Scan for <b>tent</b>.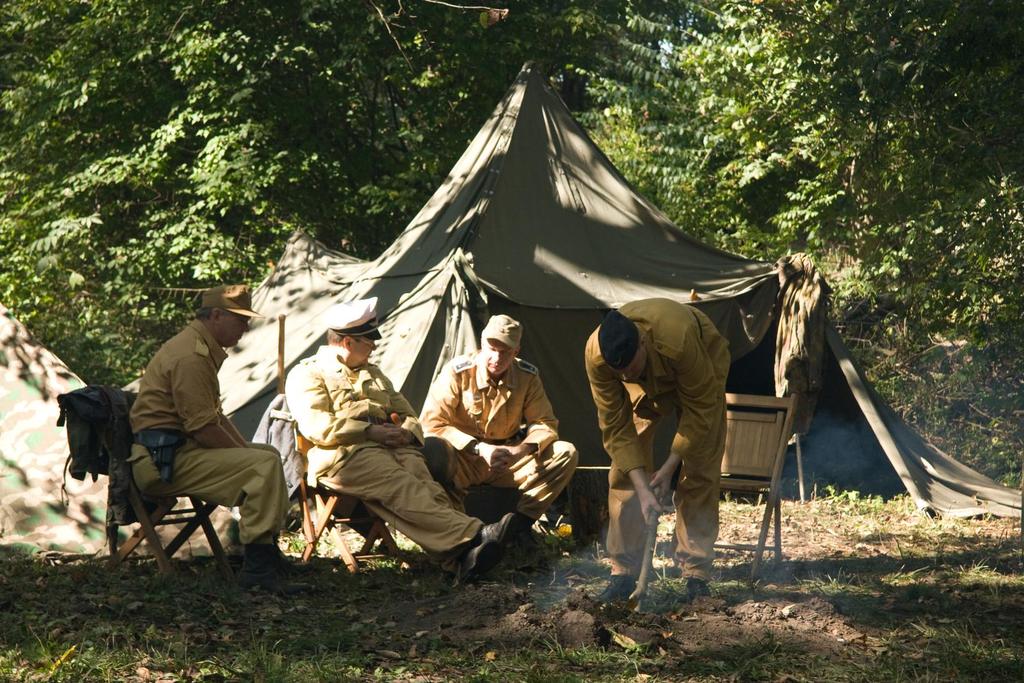
Scan result: (119,59,1023,521).
